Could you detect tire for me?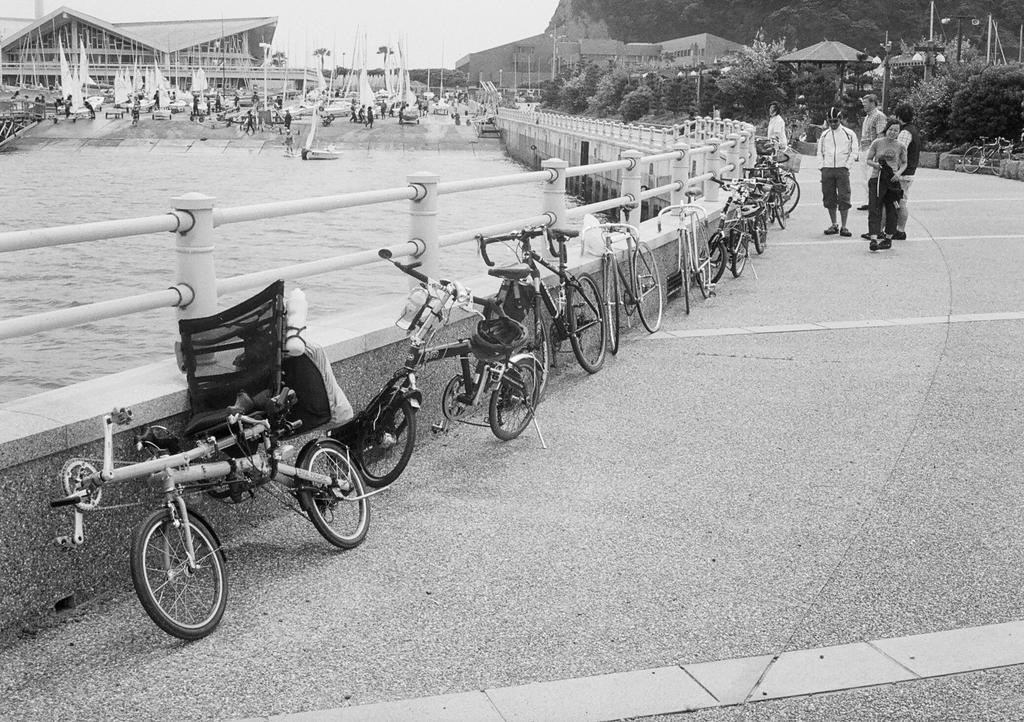
Detection result: {"left": 680, "top": 229, "right": 691, "bottom": 314}.
